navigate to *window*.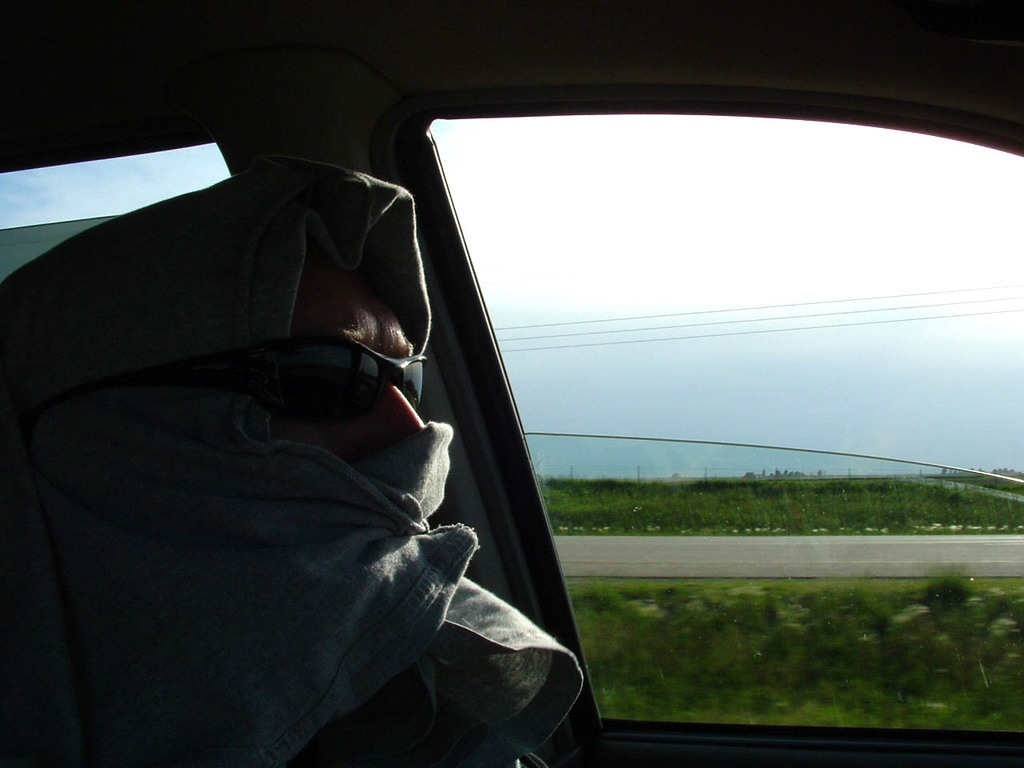
Navigation target: region(410, 114, 1023, 734).
